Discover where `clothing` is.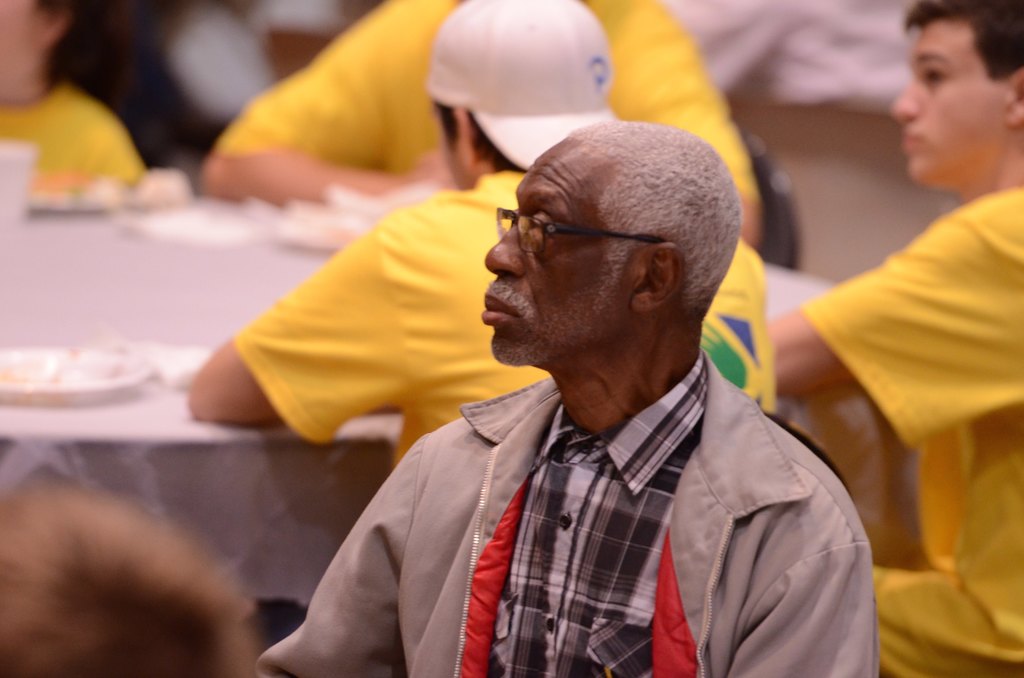
Discovered at crop(0, 92, 152, 193).
